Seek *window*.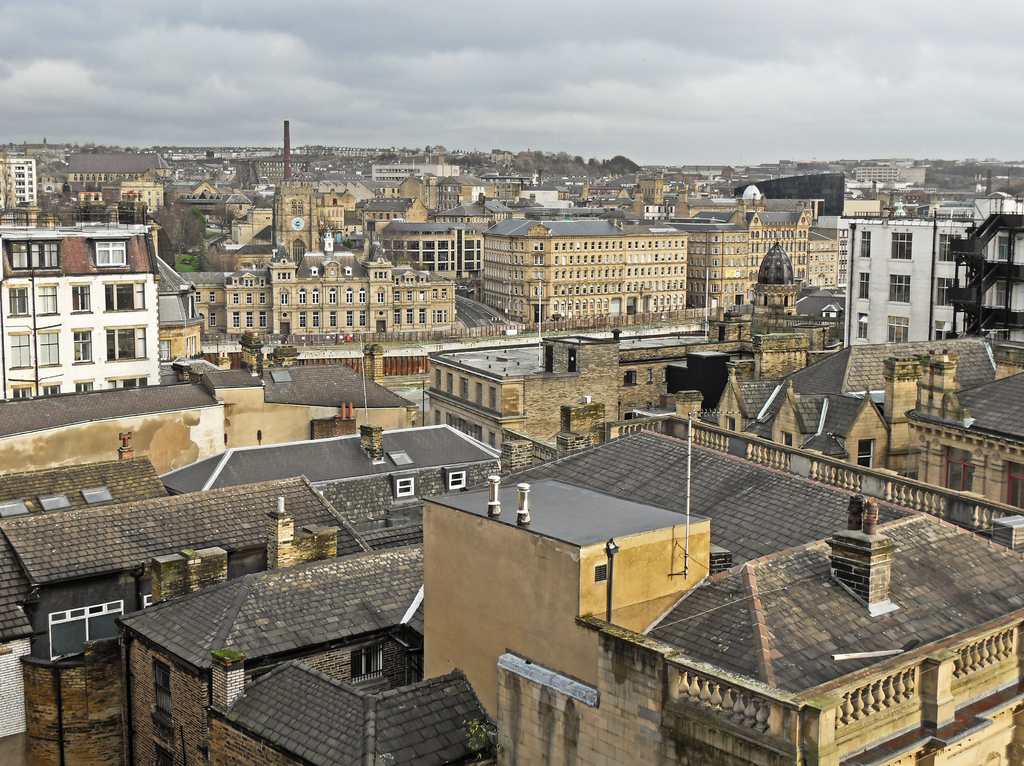
rect(937, 321, 956, 341).
